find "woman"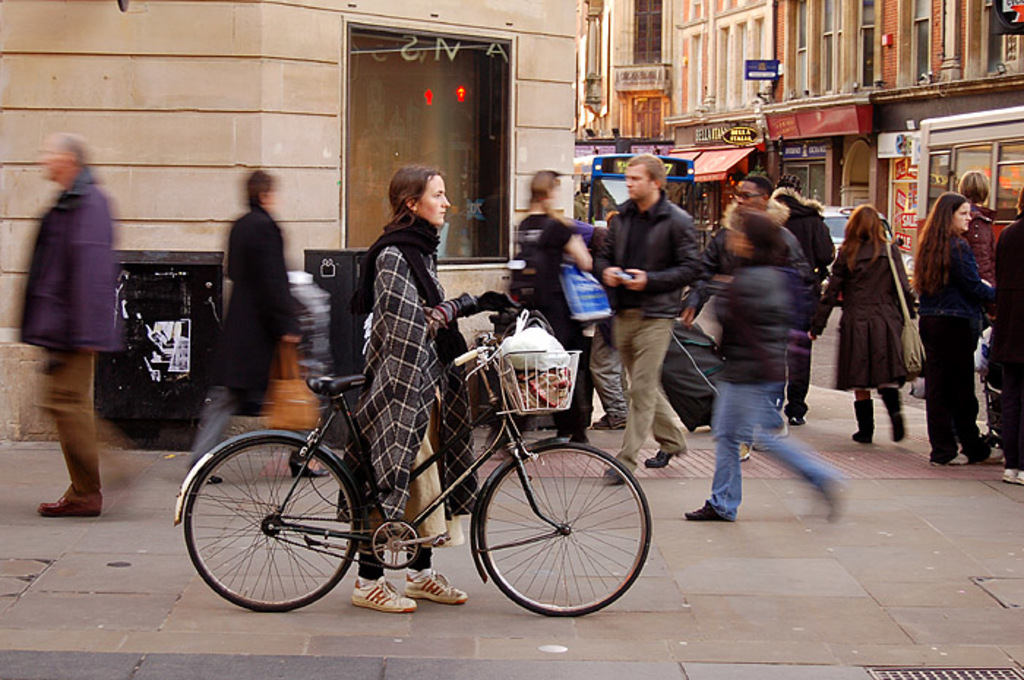
{"x1": 815, "y1": 205, "x2": 920, "y2": 452}
